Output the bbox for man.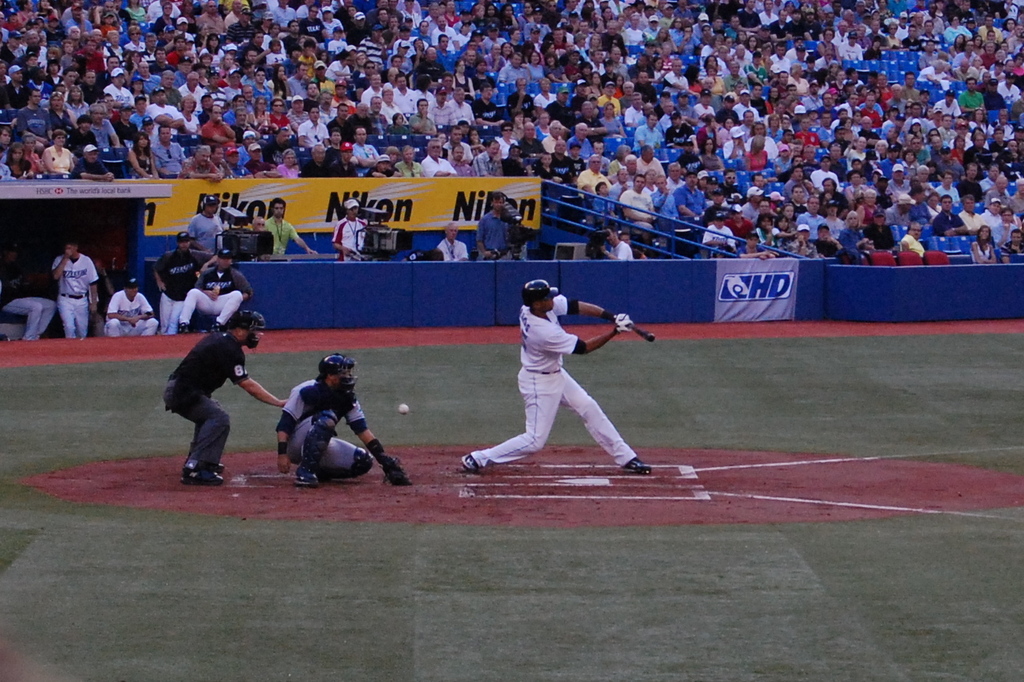
x1=245 y1=213 x2=267 y2=236.
